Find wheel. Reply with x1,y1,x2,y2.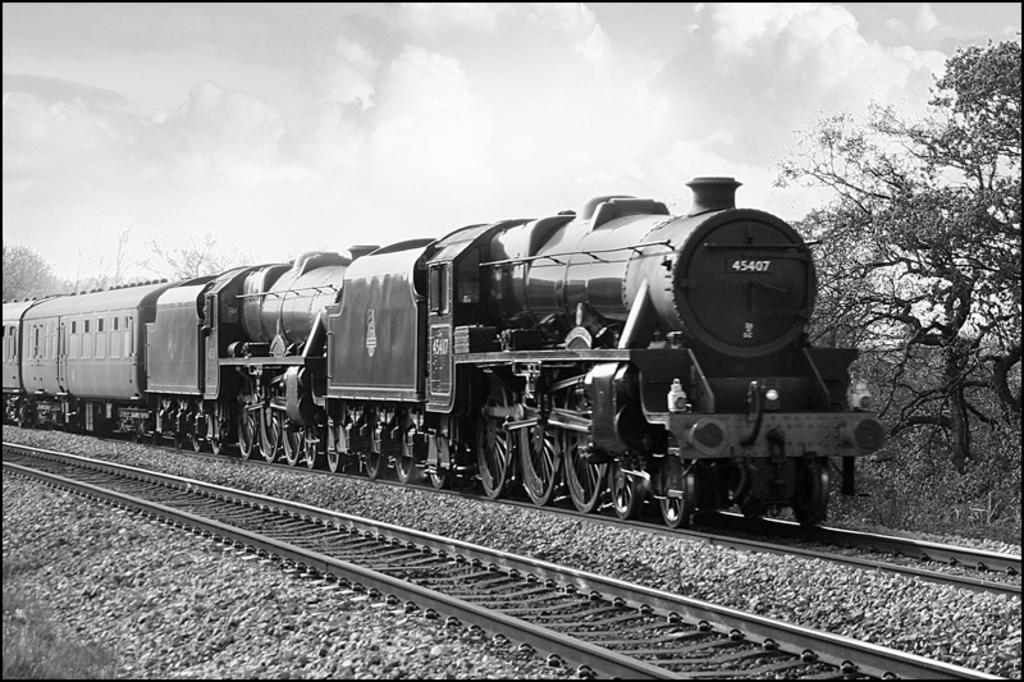
239,411,255,453.
